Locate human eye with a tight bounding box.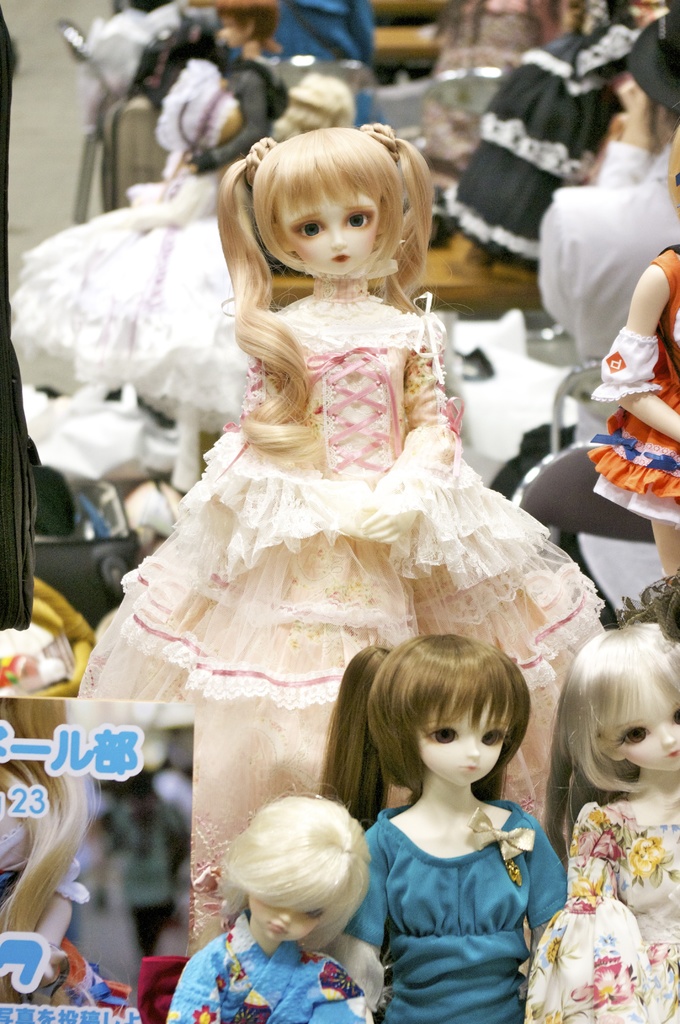
427, 724, 458, 749.
